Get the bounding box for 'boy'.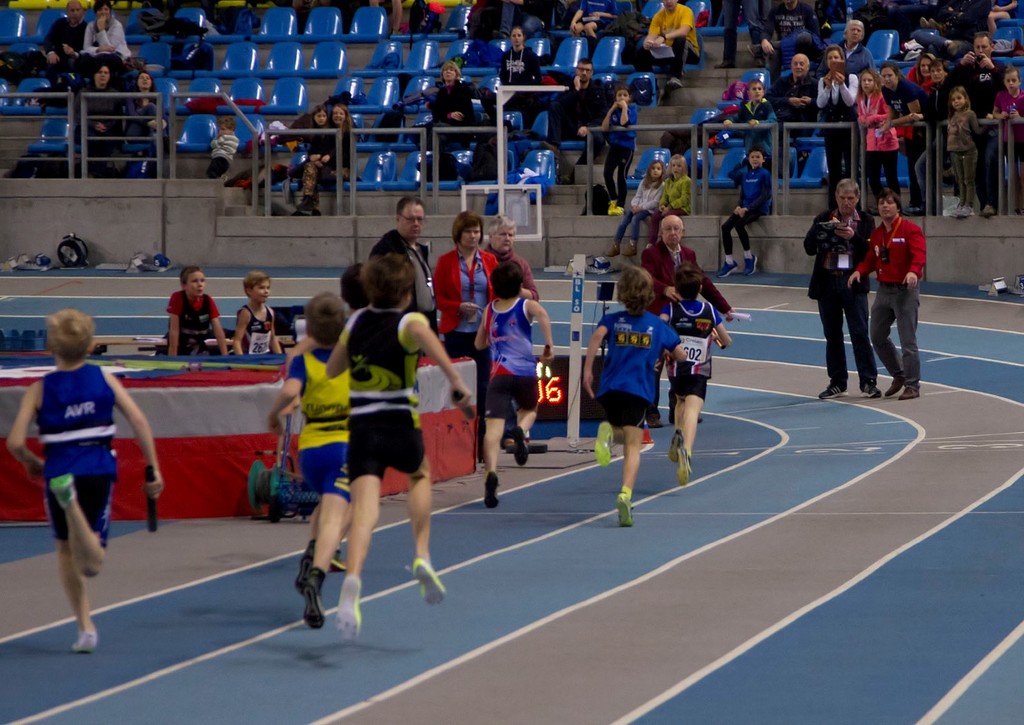
left=907, top=69, right=934, bottom=119.
